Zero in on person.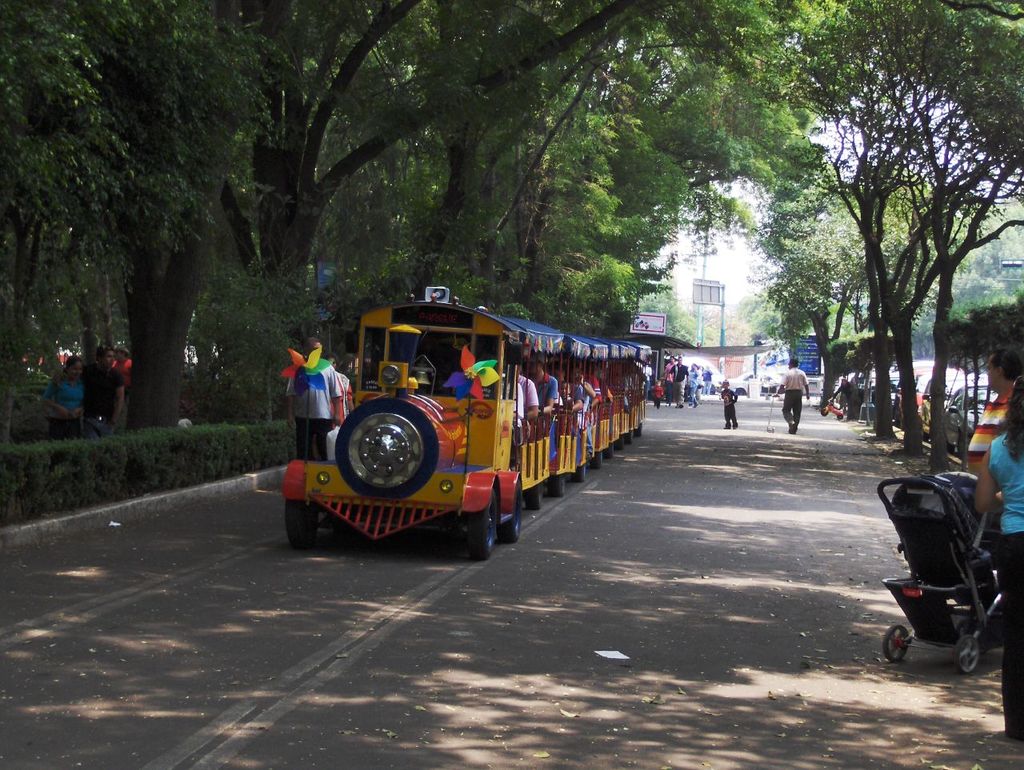
Zeroed in: box(665, 353, 687, 411).
